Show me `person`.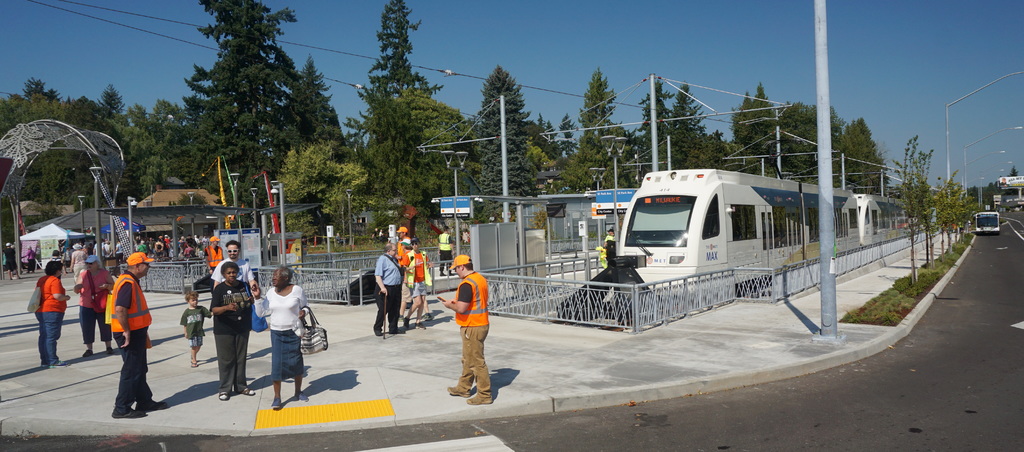
`person` is here: <box>177,235,199,278</box>.
